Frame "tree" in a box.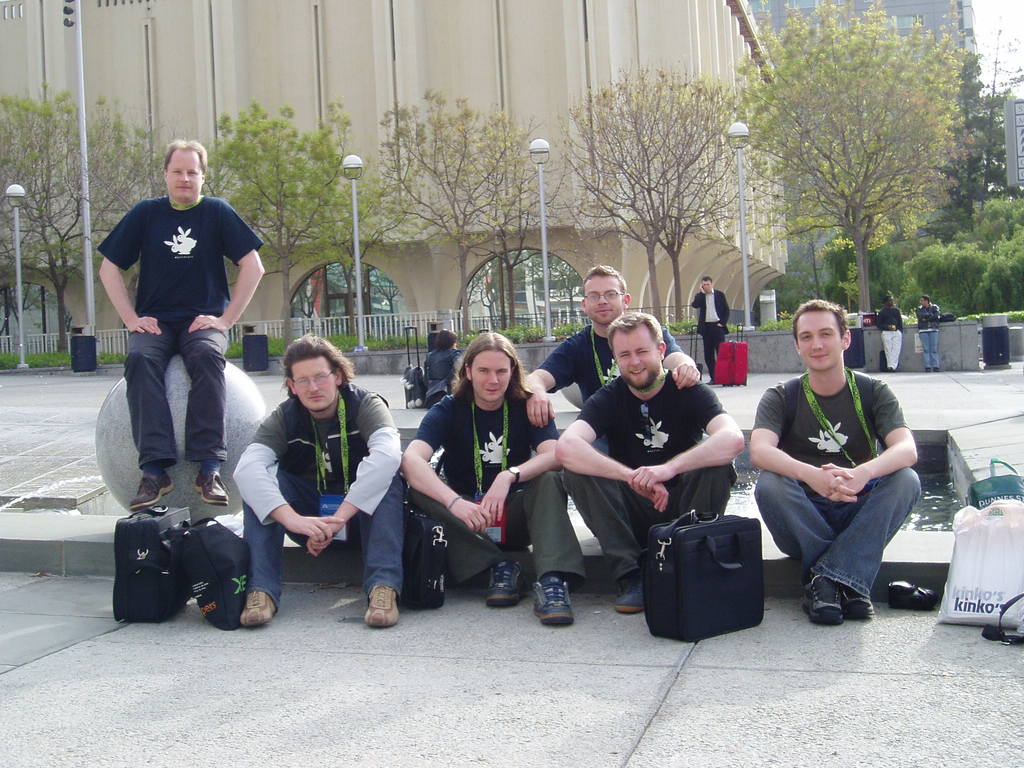
box(707, 20, 994, 301).
